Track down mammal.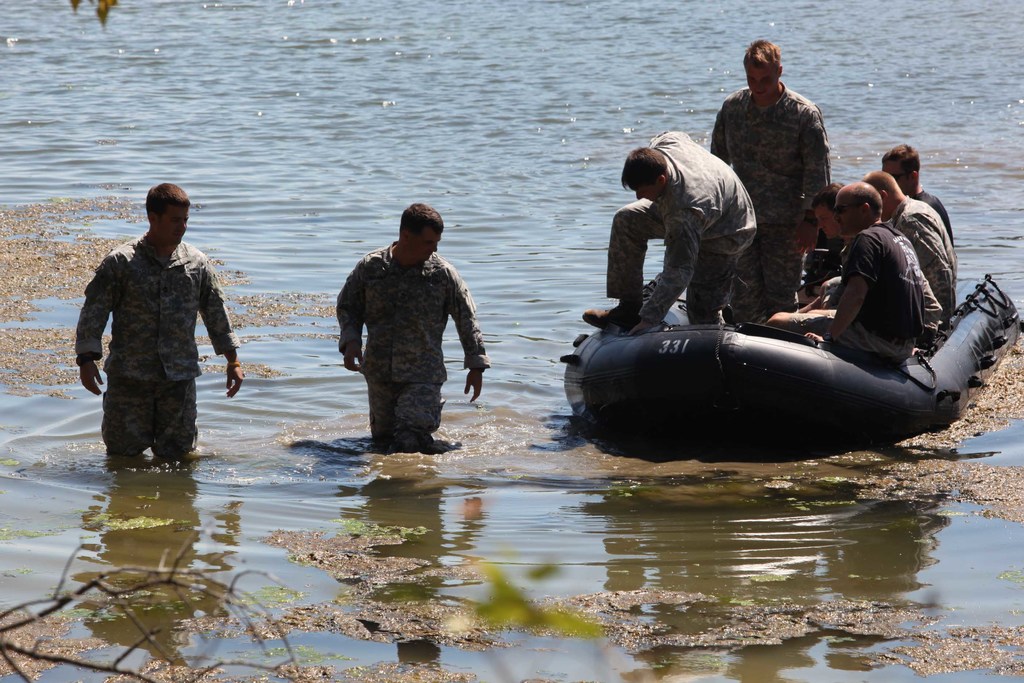
Tracked to 865, 170, 956, 339.
